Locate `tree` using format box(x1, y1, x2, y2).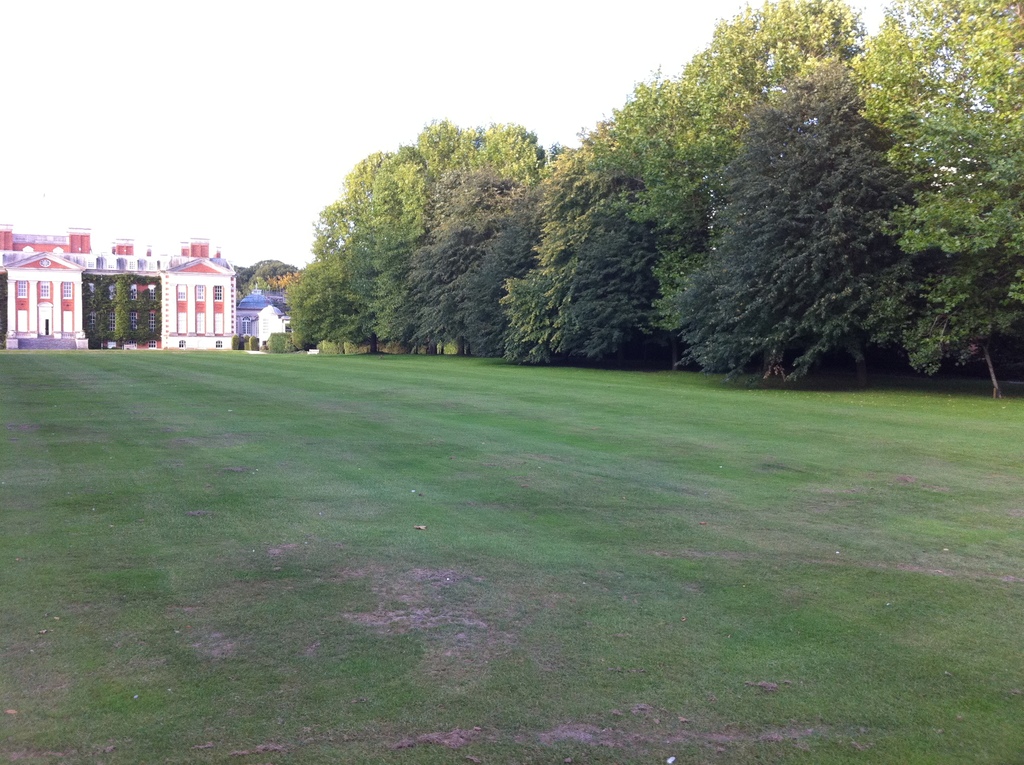
box(497, 115, 652, 367).
